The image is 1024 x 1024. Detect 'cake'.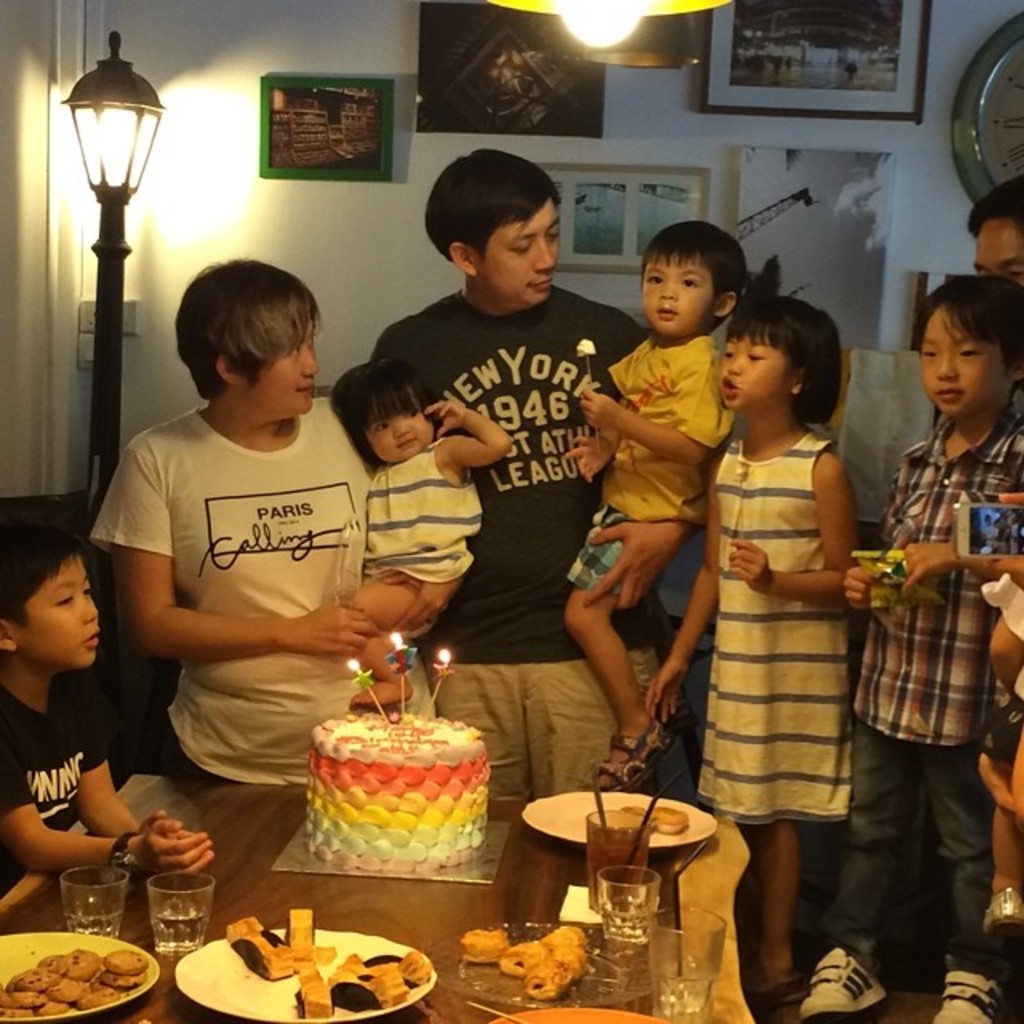
Detection: box(304, 709, 493, 872).
